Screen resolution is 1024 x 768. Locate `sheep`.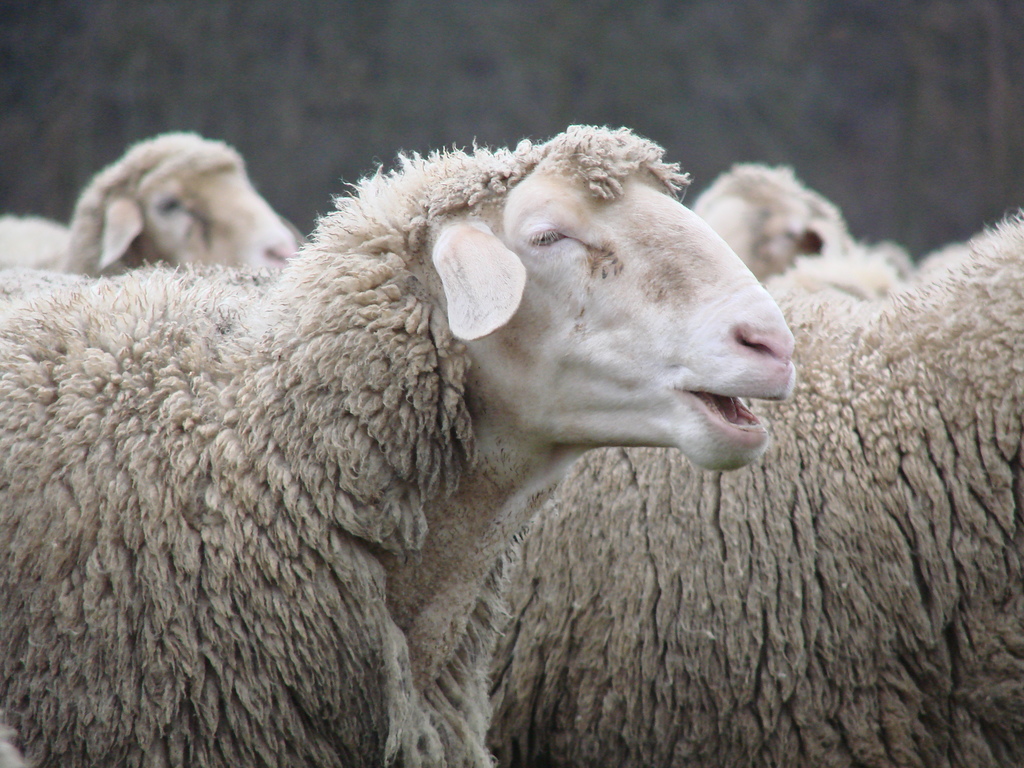
bbox=(0, 124, 796, 767).
